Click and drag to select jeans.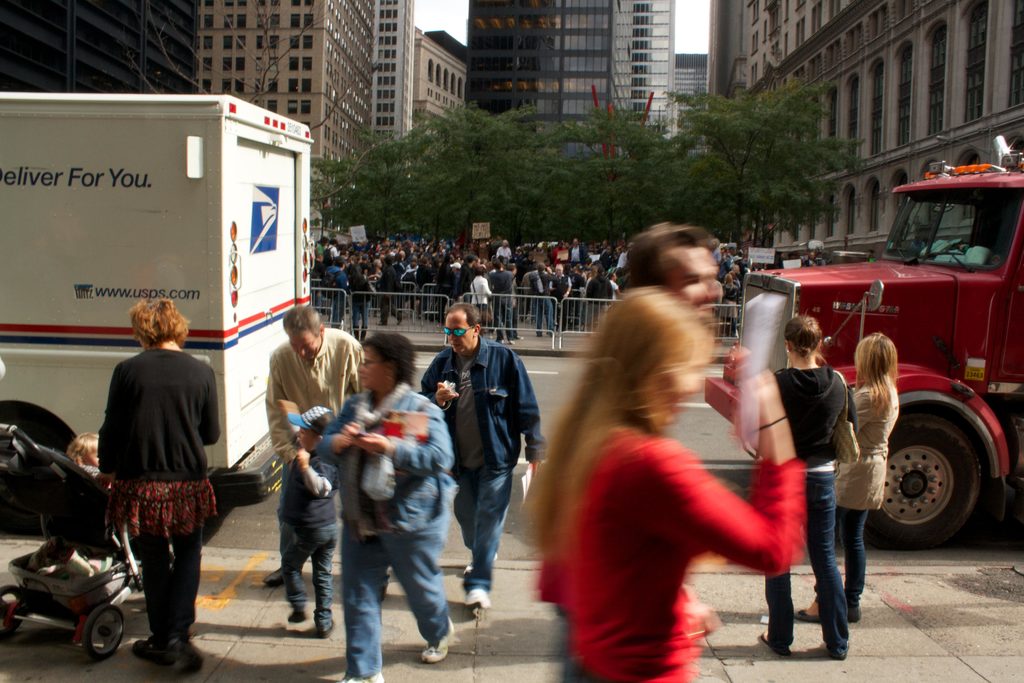
Selection: [351, 303, 371, 325].
